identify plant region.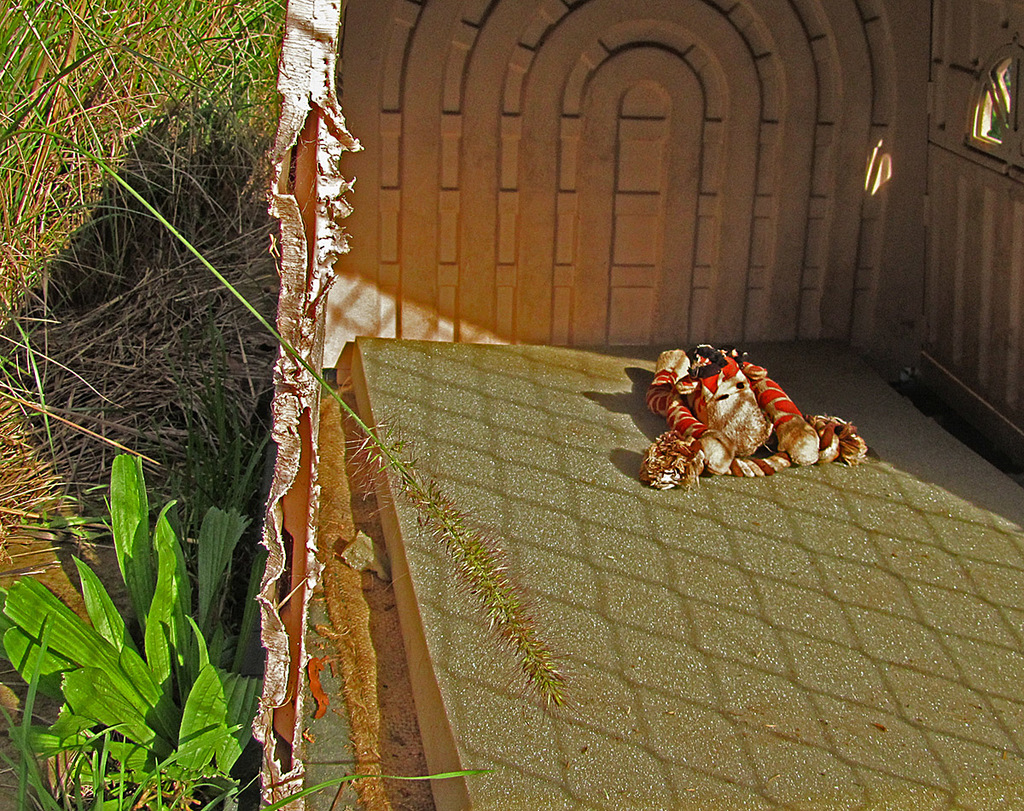
Region: detection(0, 447, 267, 790).
